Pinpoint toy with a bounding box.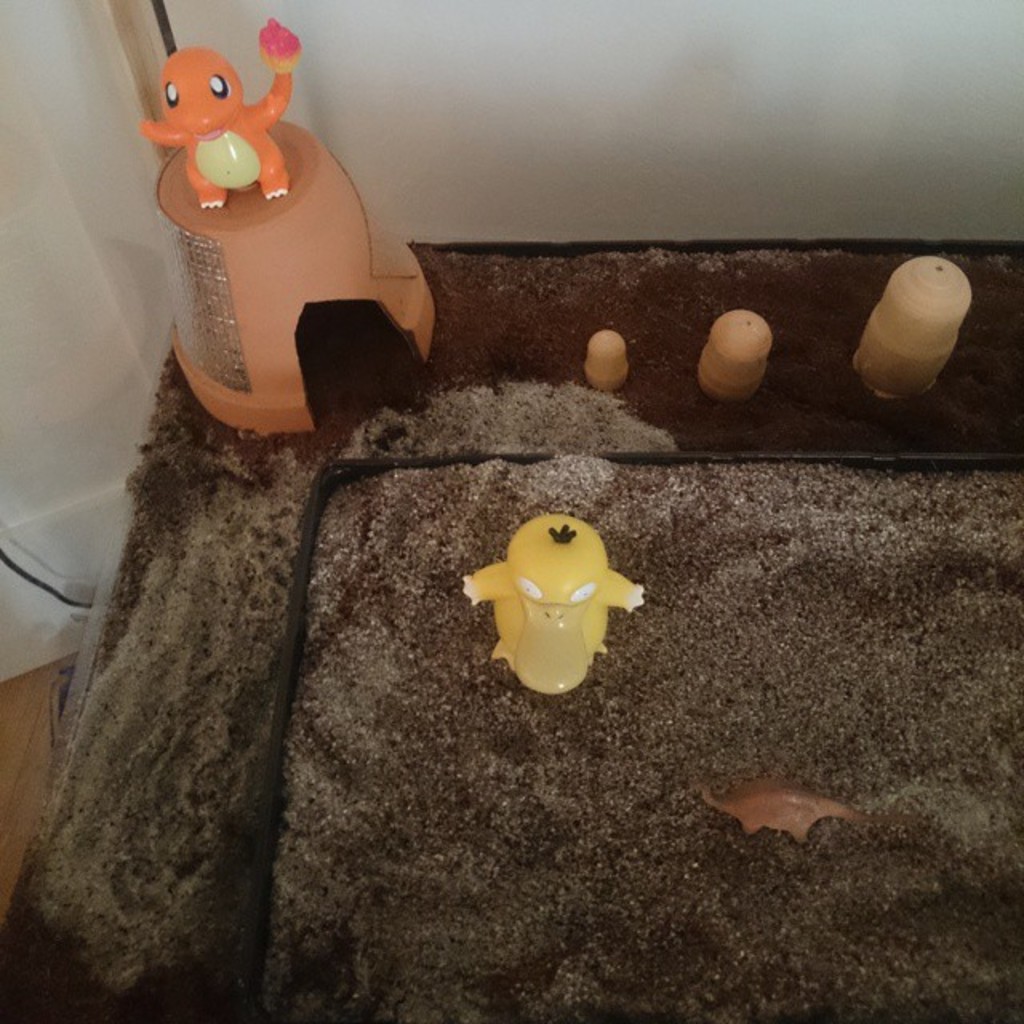
l=699, t=779, r=888, b=848.
